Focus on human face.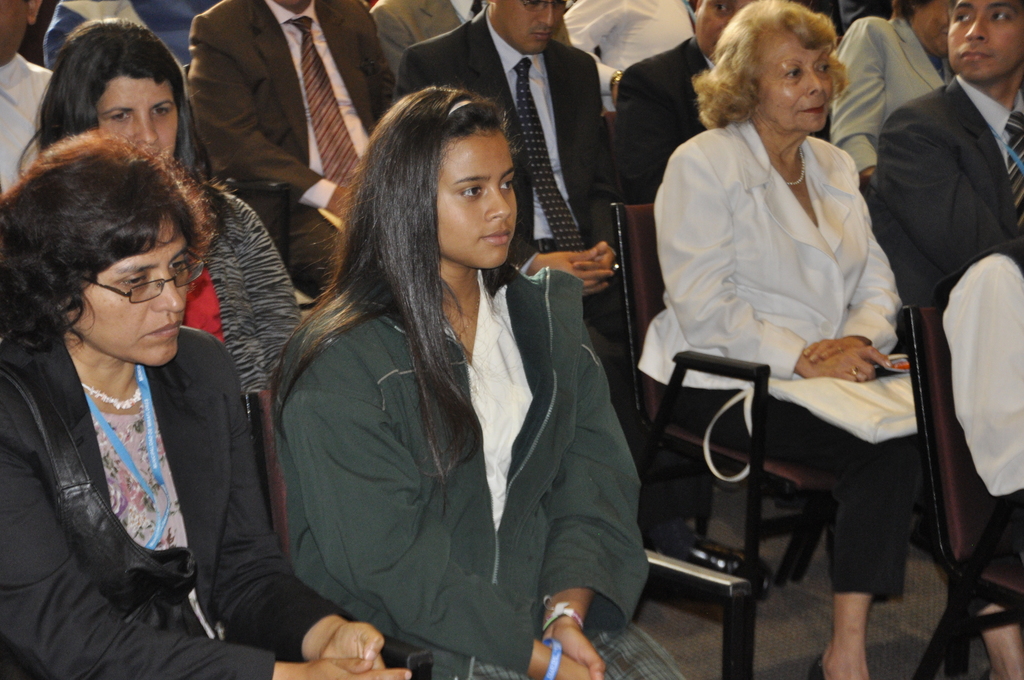
Focused at bbox=[68, 213, 182, 368].
